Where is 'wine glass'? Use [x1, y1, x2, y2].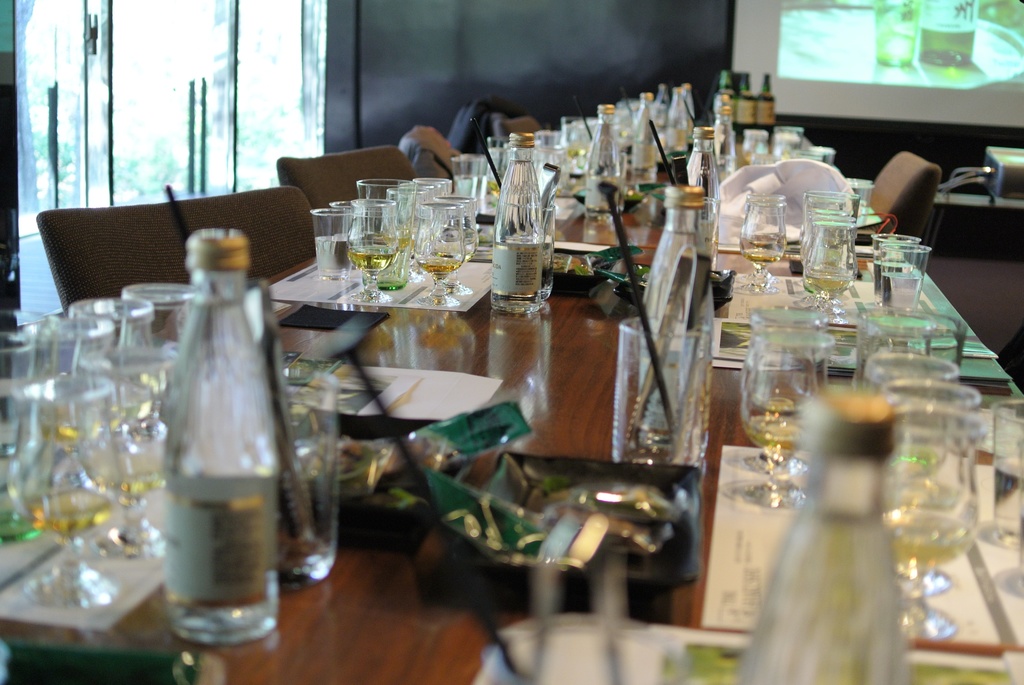
[735, 198, 785, 292].
